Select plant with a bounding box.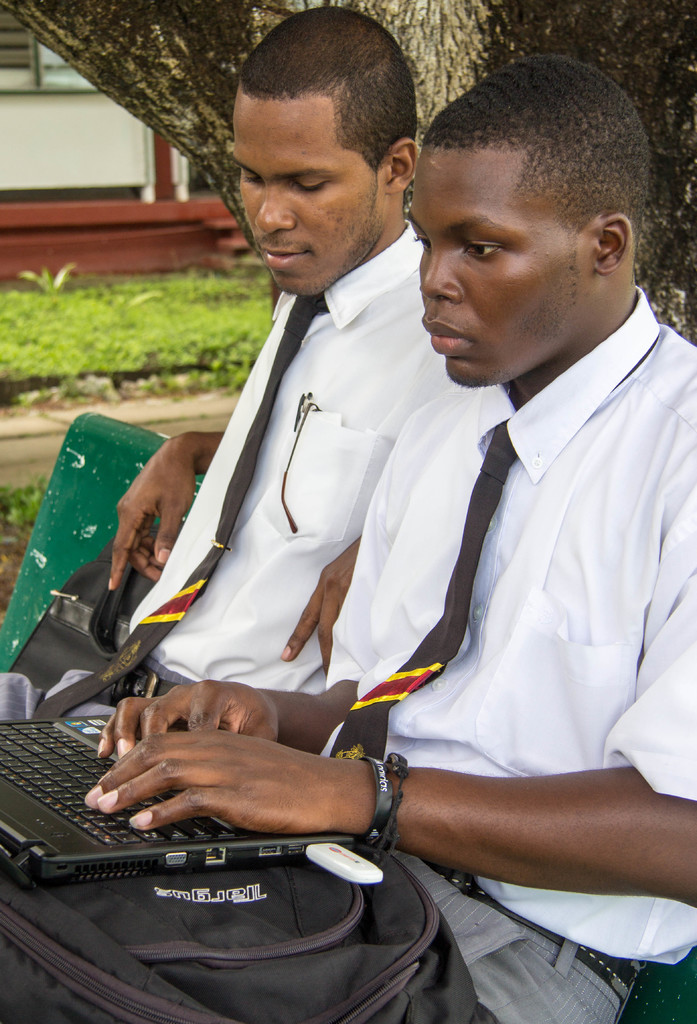
rect(0, 464, 50, 527).
